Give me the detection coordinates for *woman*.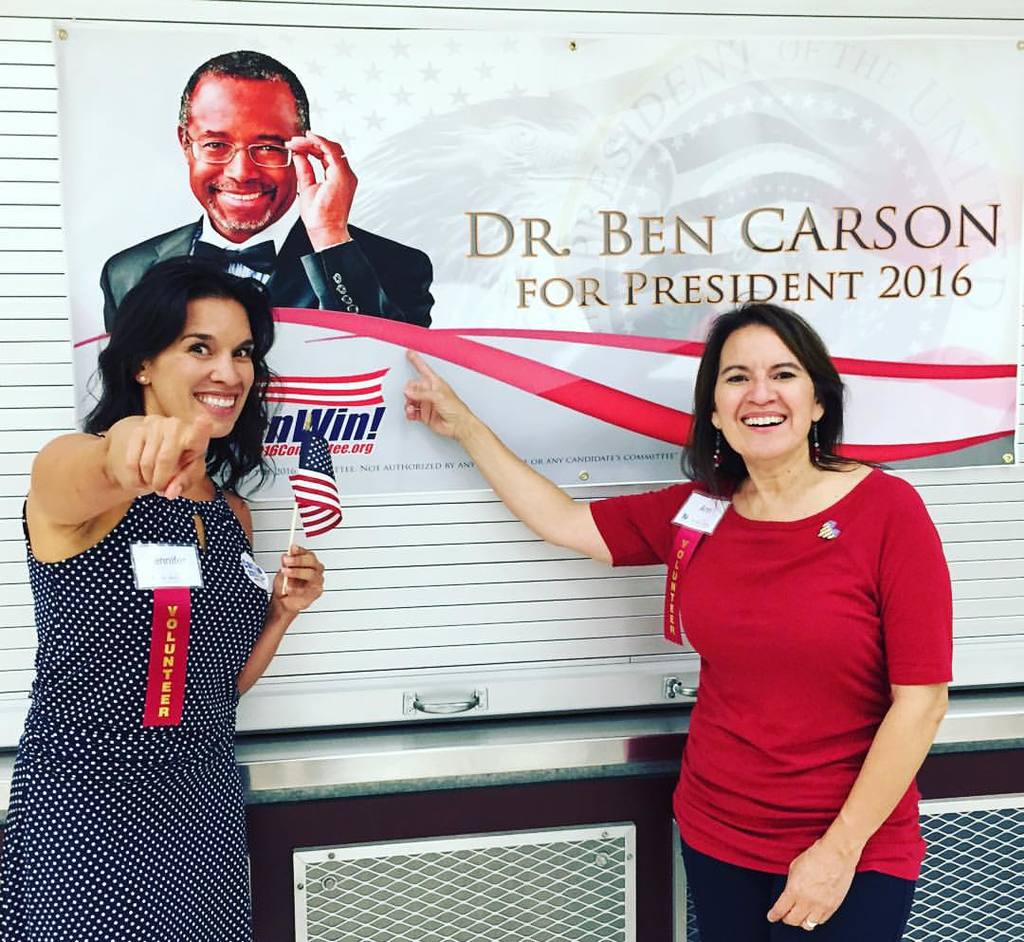
region(399, 310, 956, 941).
